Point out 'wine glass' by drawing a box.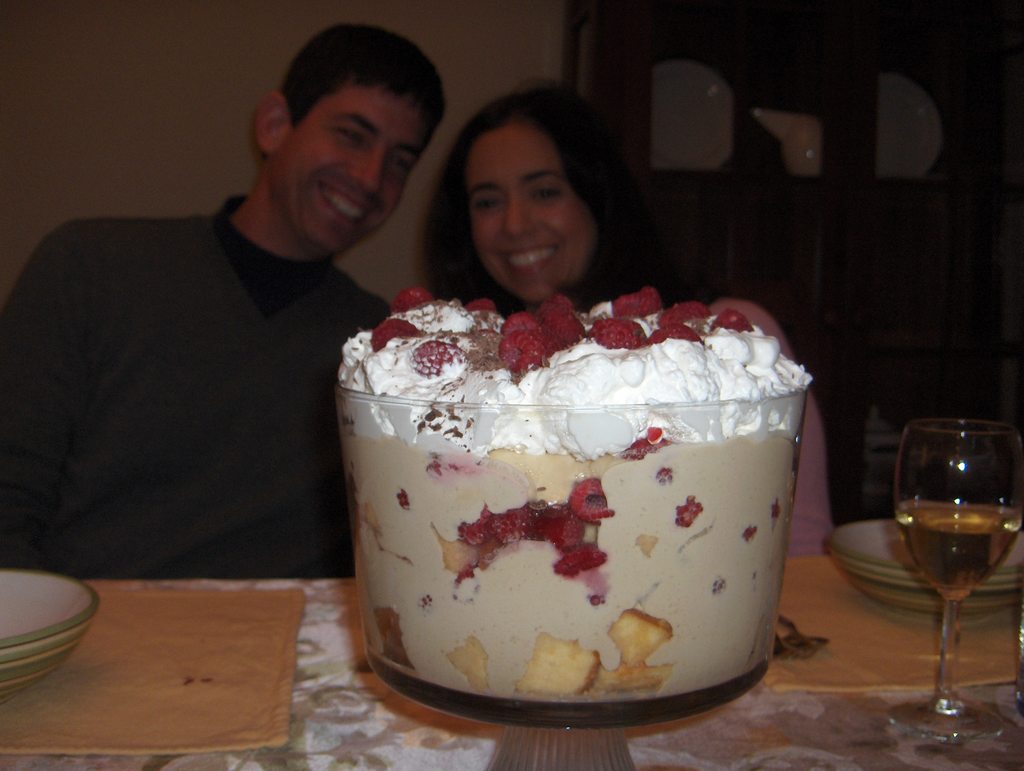
[900, 418, 1023, 742].
